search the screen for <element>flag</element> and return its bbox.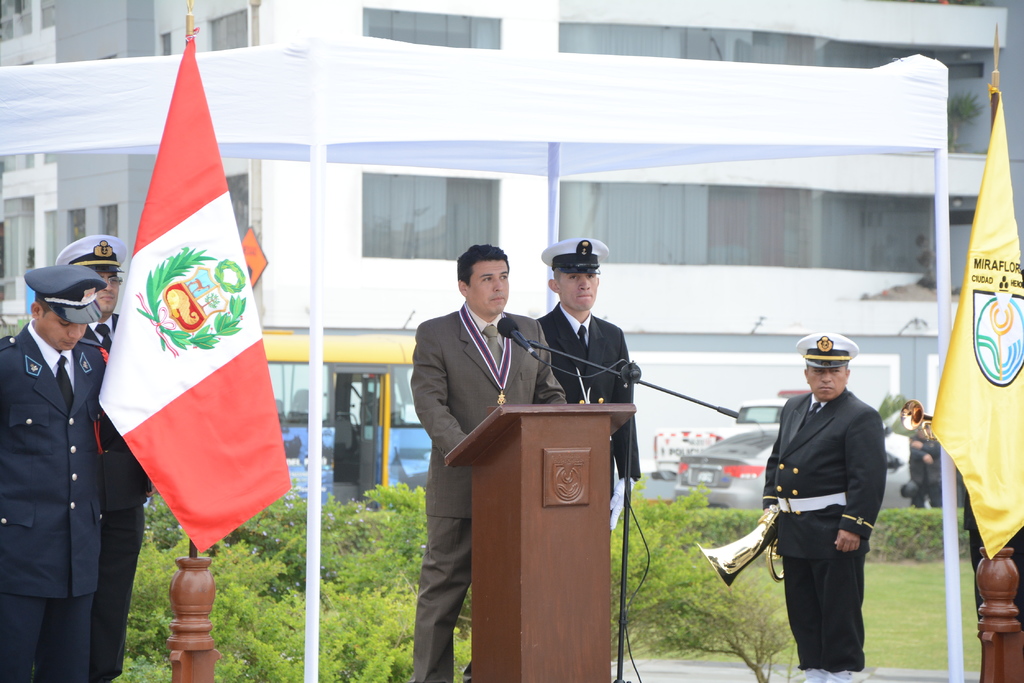
Found: Rect(96, 24, 293, 552).
